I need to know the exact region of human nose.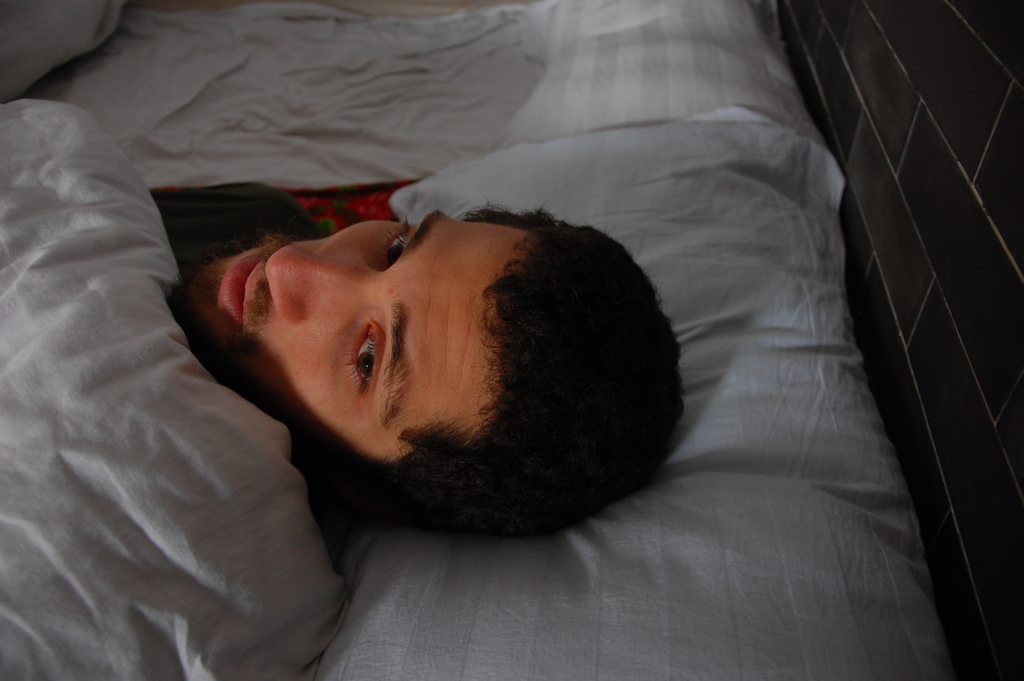
Region: region(264, 241, 362, 320).
